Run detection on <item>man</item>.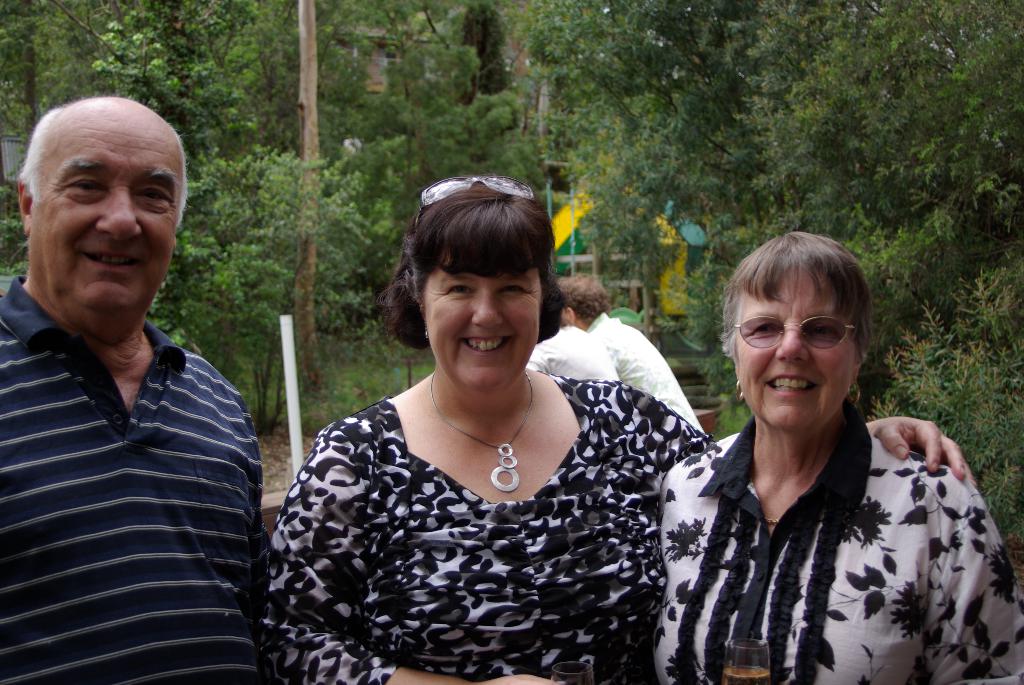
Result: bbox(0, 89, 274, 684).
